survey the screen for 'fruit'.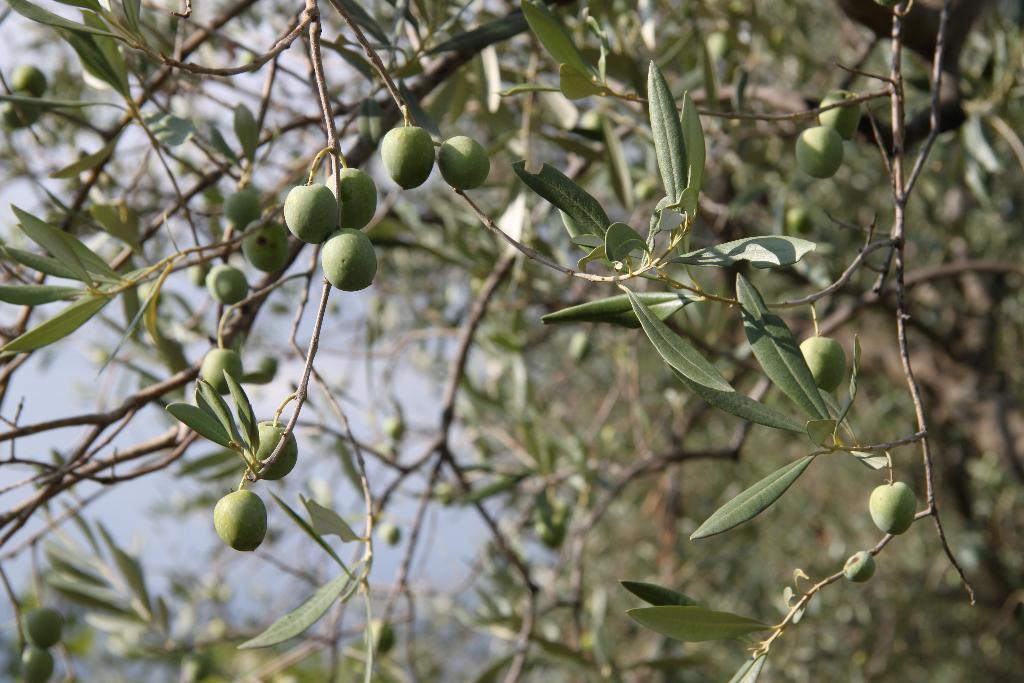
Survey found: 785, 205, 815, 236.
